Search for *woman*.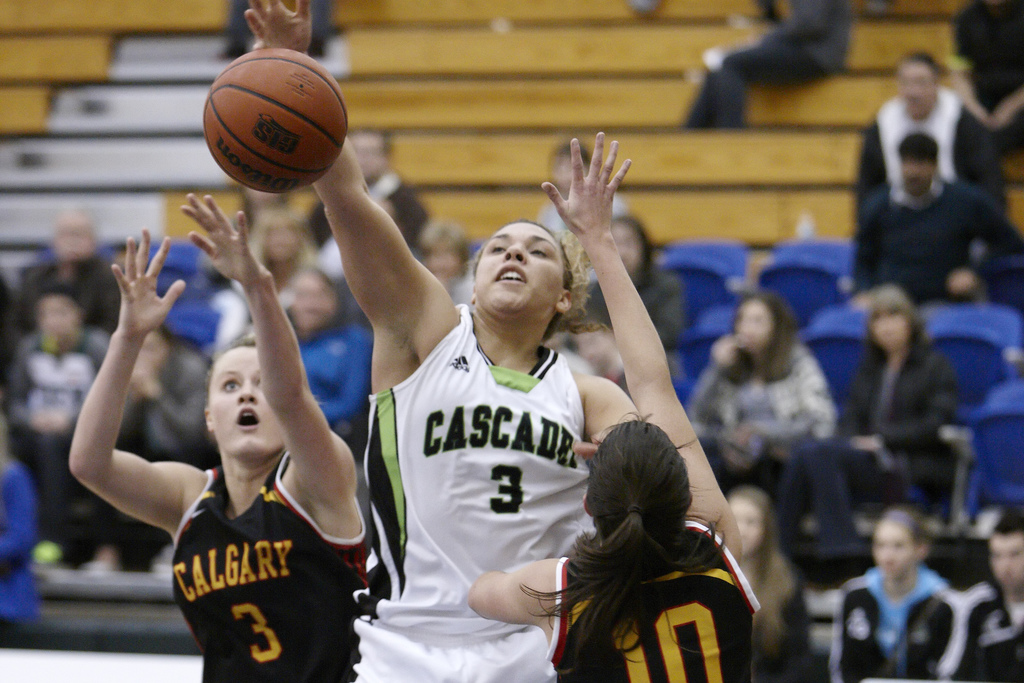
Found at bbox=(826, 504, 947, 682).
